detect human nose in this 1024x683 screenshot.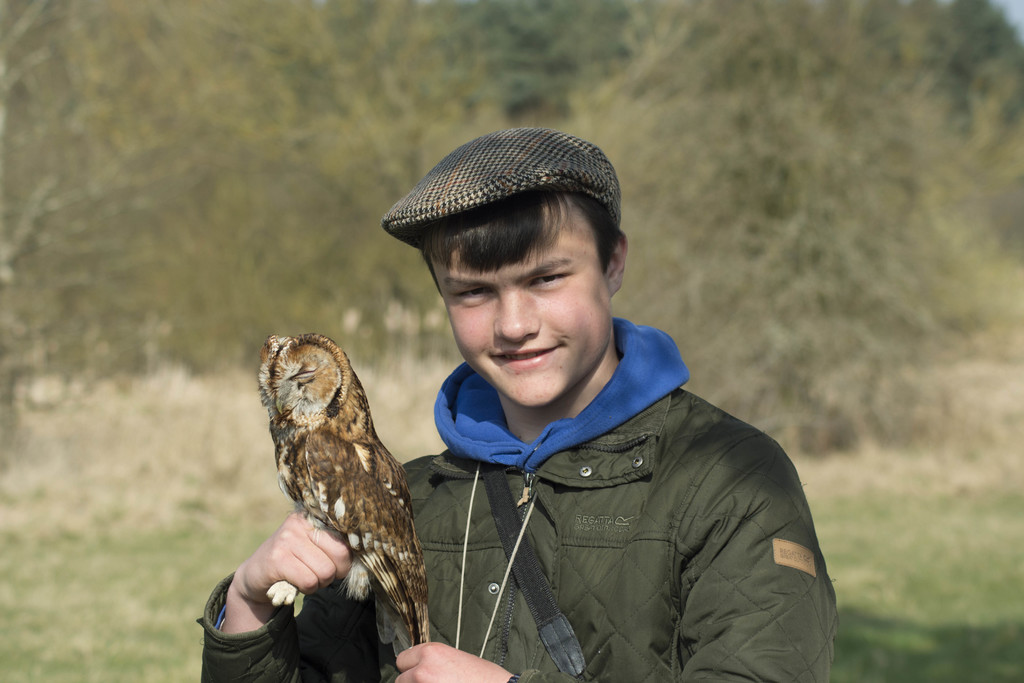
Detection: [x1=497, y1=290, x2=540, y2=346].
